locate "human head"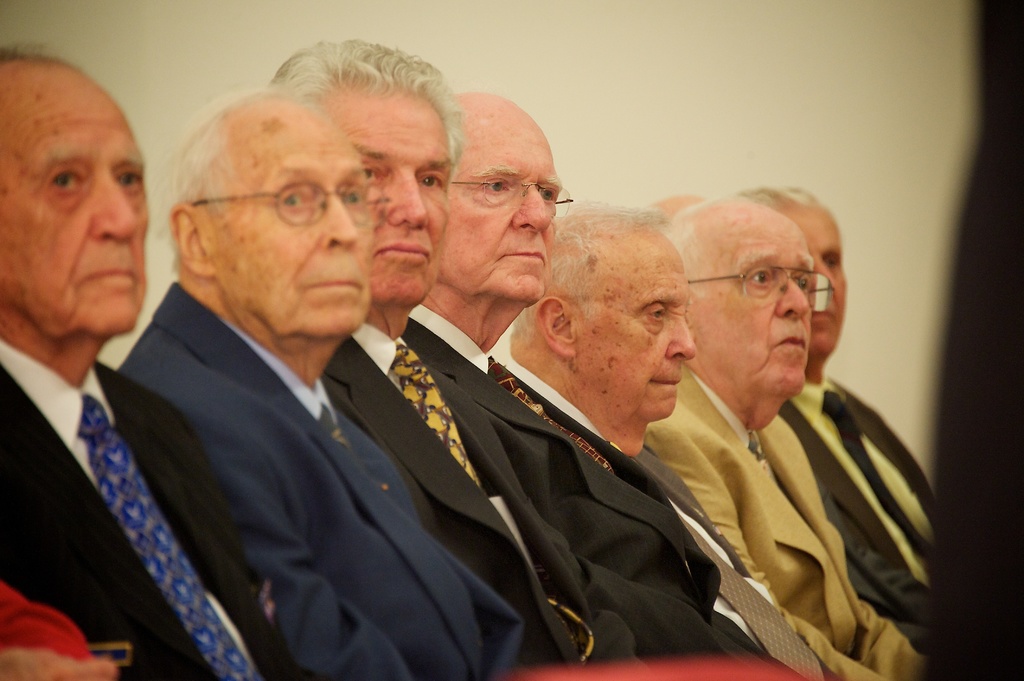
Rect(269, 35, 464, 310)
